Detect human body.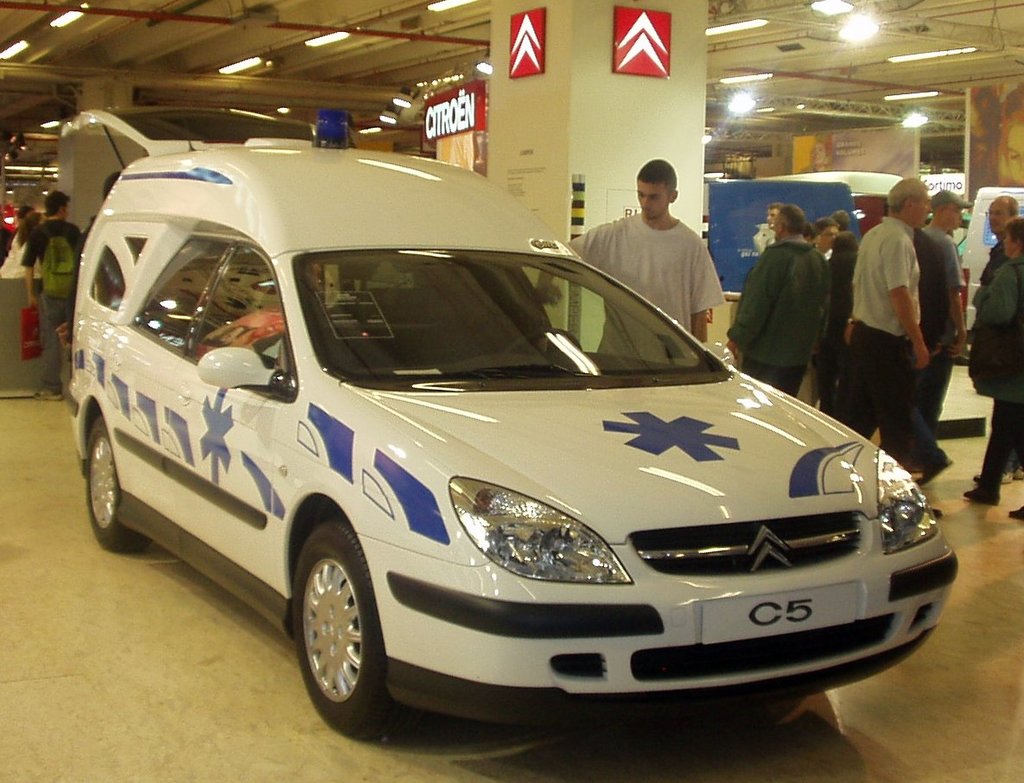
Detected at (x1=805, y1=217, x2=830, y2=270).
